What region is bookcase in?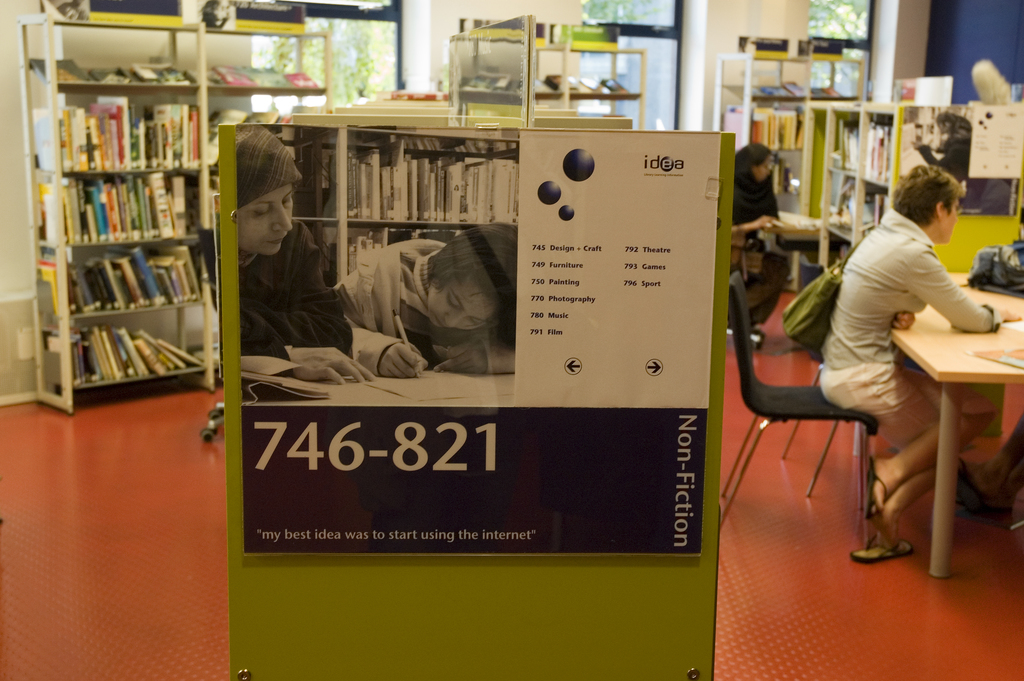
Rect(444, 14, 529, 118).
